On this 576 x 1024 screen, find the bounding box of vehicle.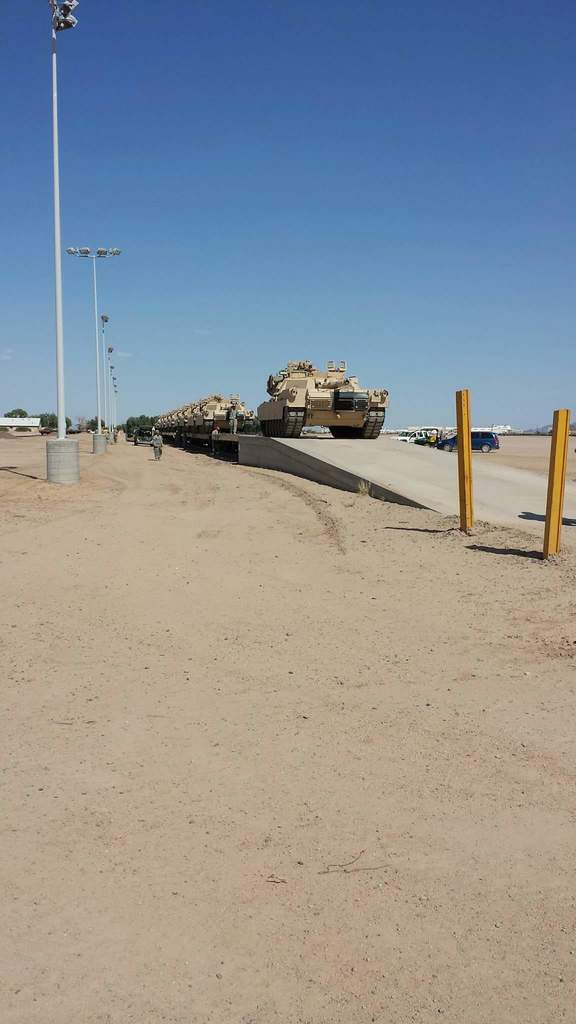
Bounding box: bbox=[438, 426, 504, 454].
